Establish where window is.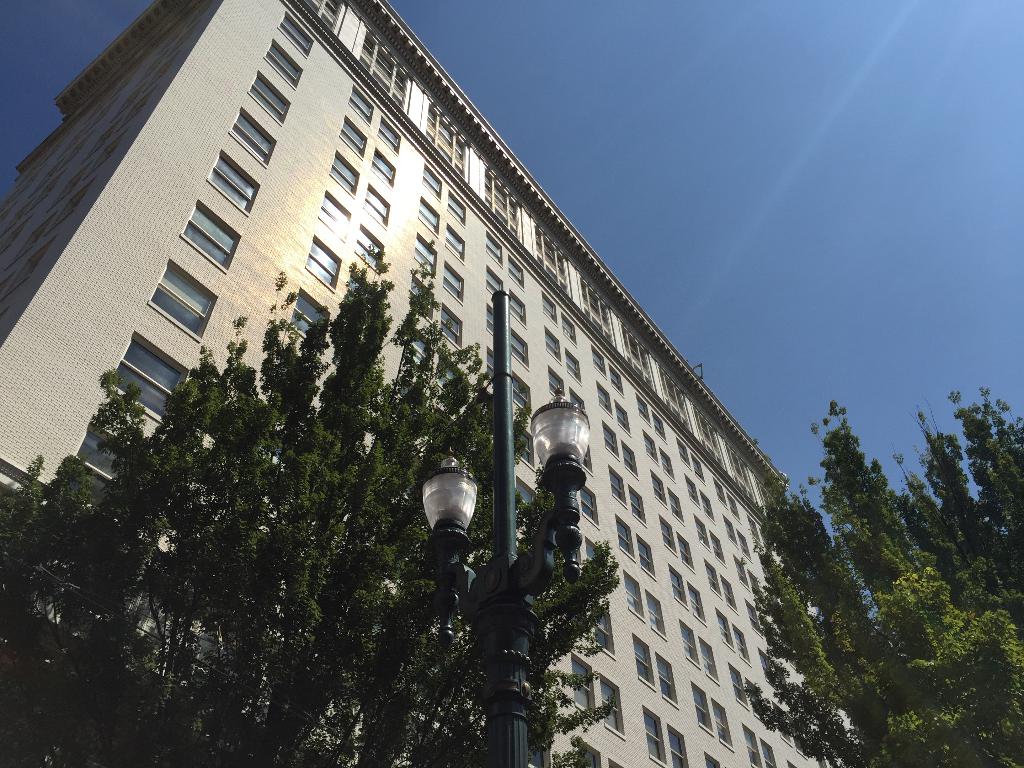
Established at <box>704,690,737,745</box>.
